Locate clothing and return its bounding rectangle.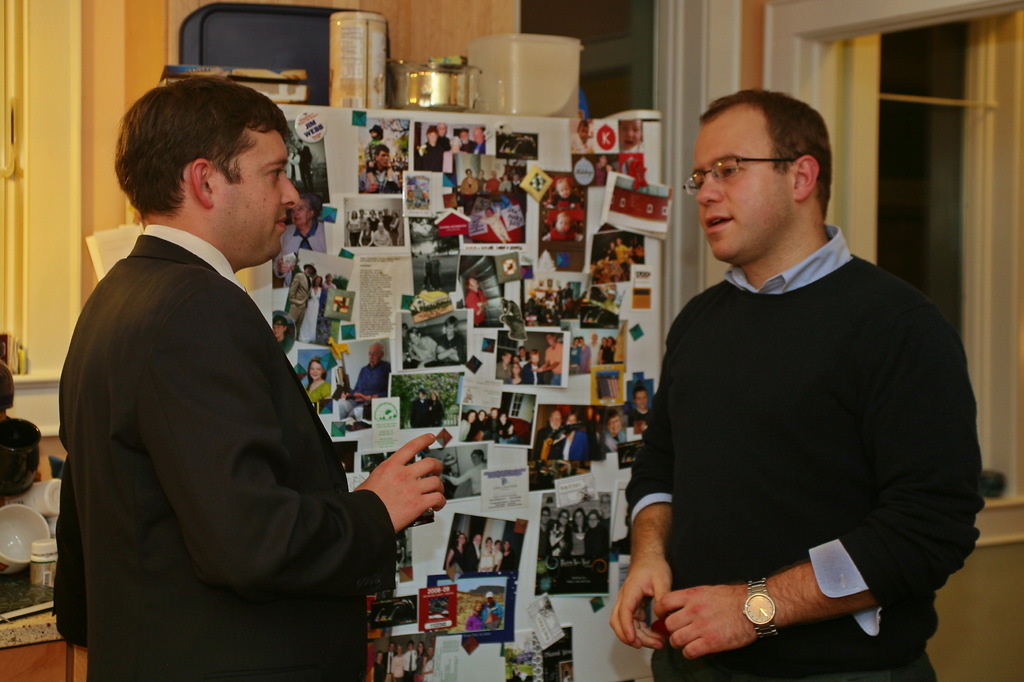
bbox(271, 216, 326, 288).
